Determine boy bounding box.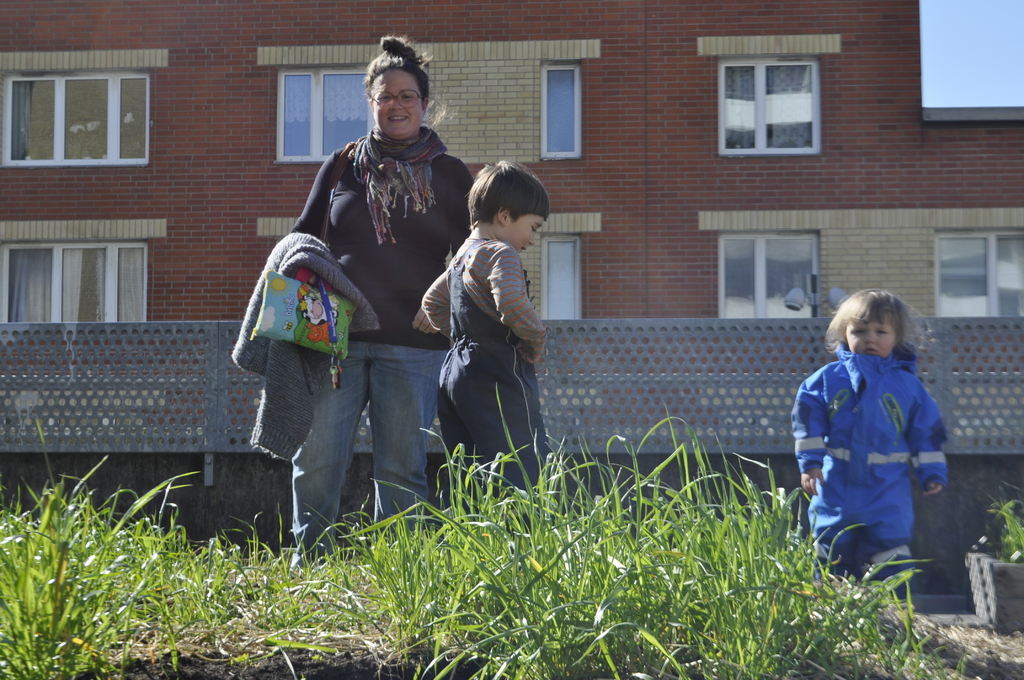
Determined: left=422, top=162, right=557, bottom=528.
